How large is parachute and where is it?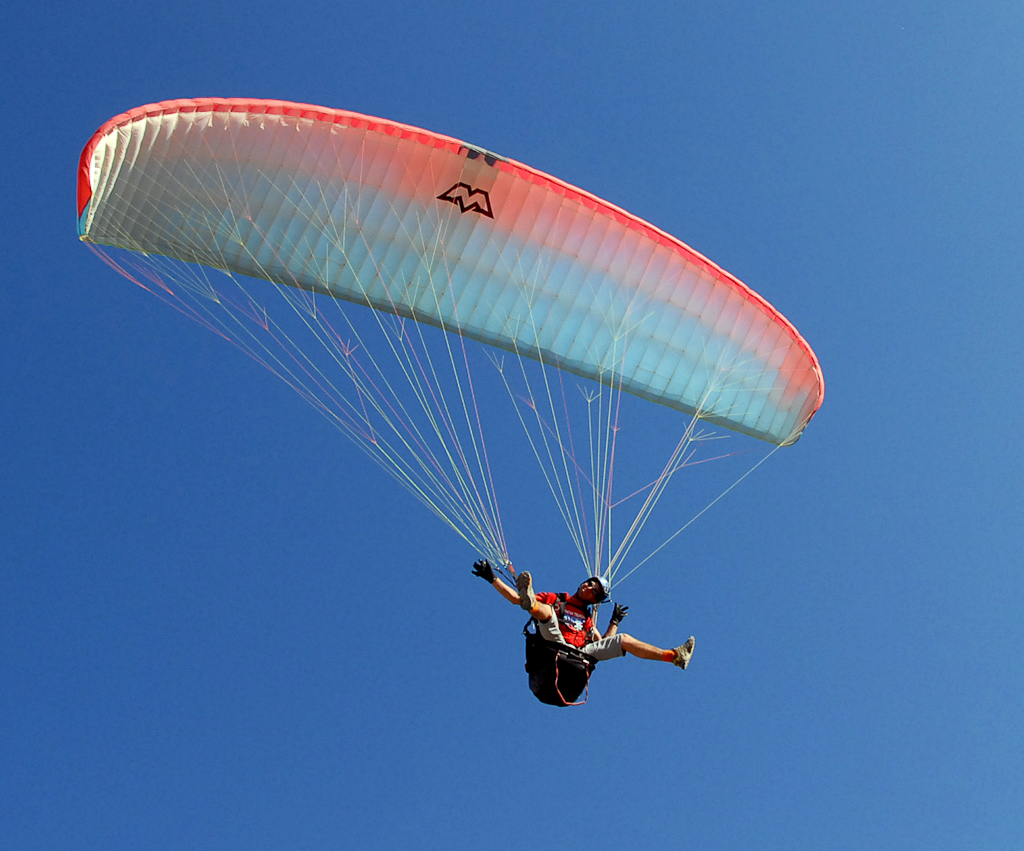
Bounding box: BBox(76, 125, 815, 574).
